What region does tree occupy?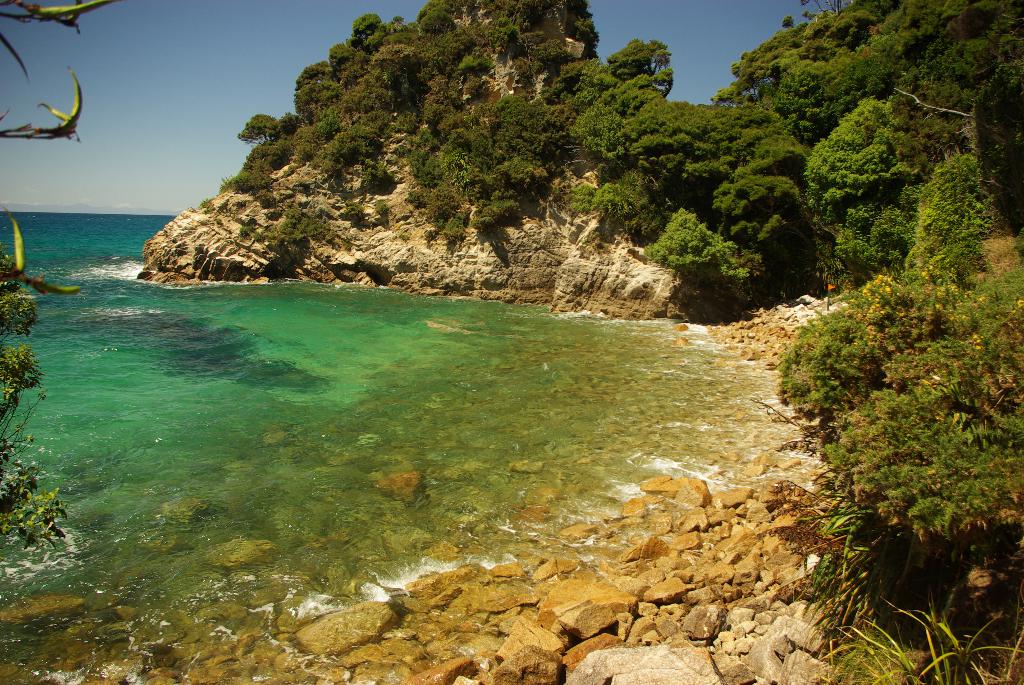
366, 46, 423, 93.
